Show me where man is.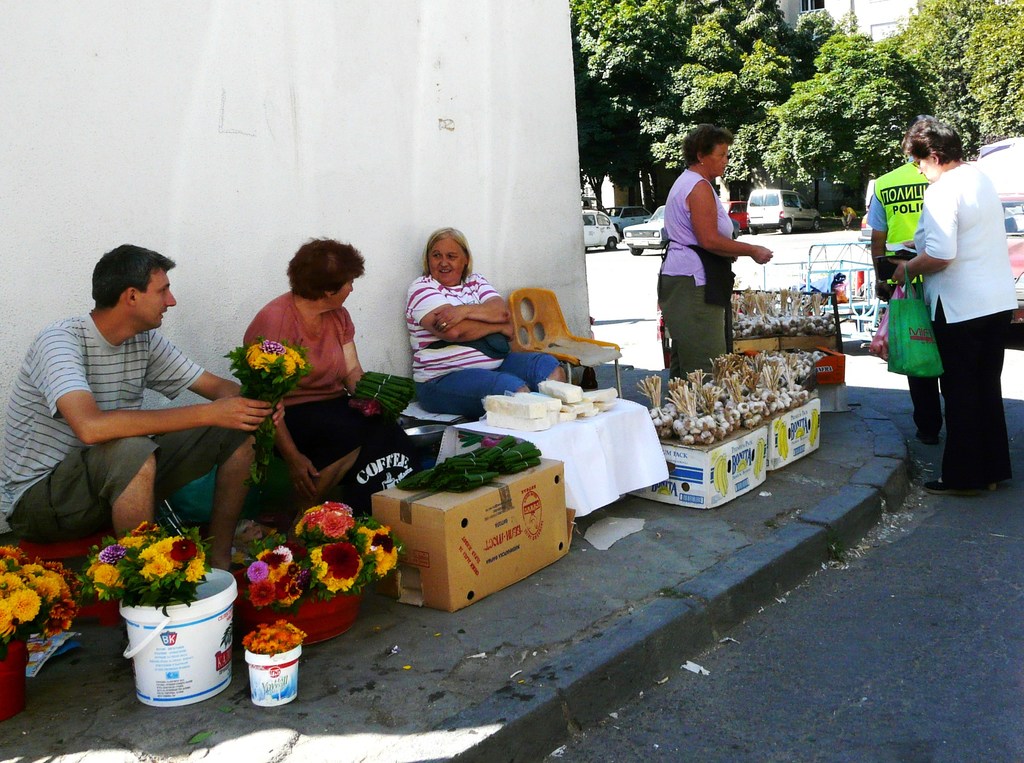
man is at bbox=[867, 110, 948, 443].
